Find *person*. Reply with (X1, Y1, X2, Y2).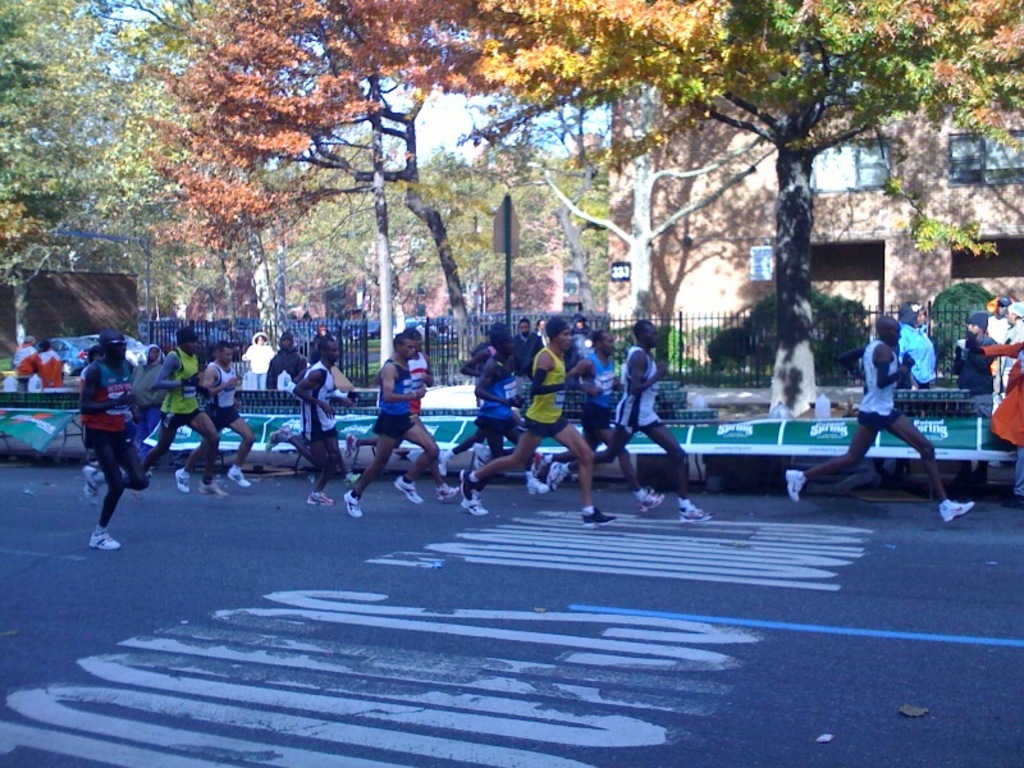
(783, 314, 974, 522).
